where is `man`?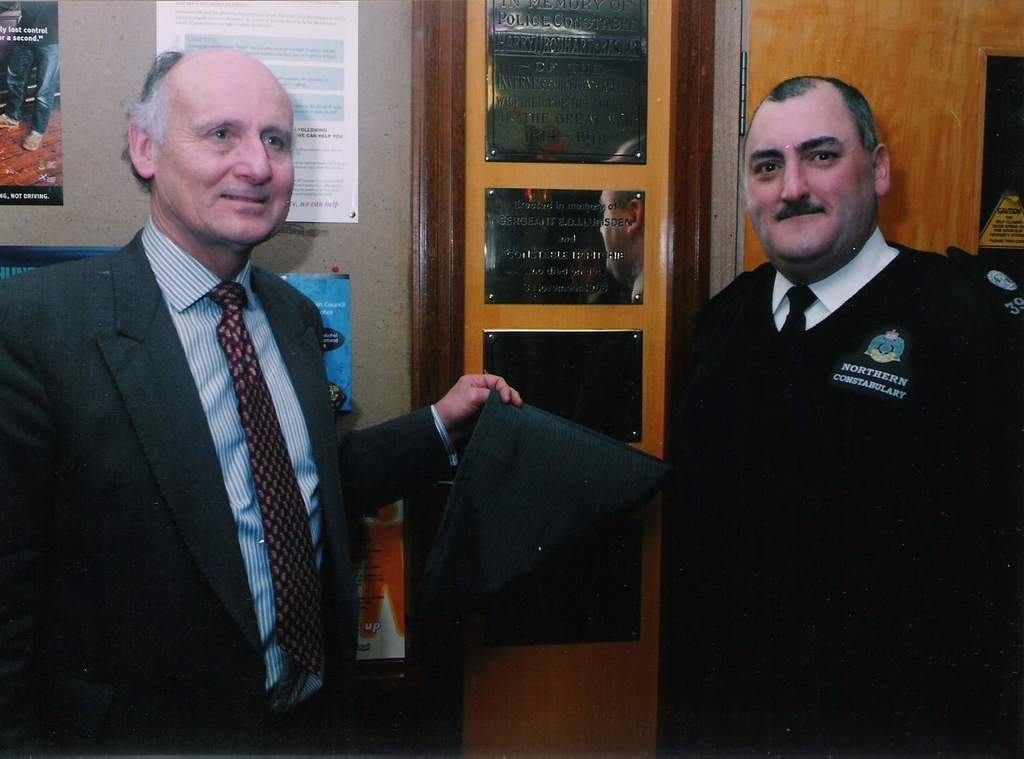
(0, 45, 525, 756).
